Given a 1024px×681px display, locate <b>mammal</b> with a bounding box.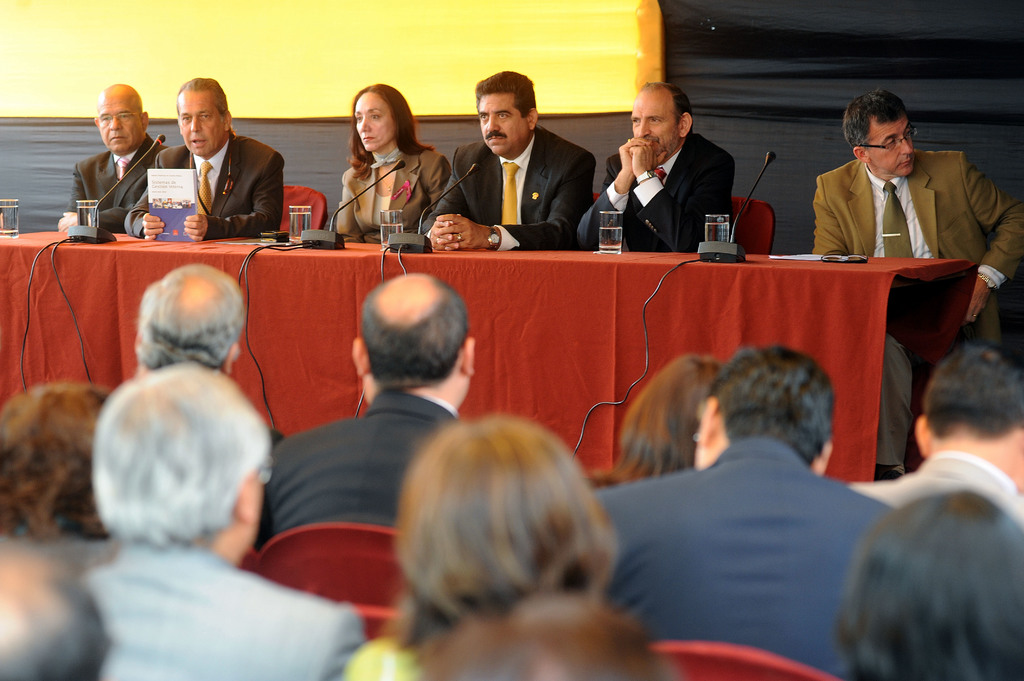
Located: (x1=592, y1=354, x2=723, y2=486).
